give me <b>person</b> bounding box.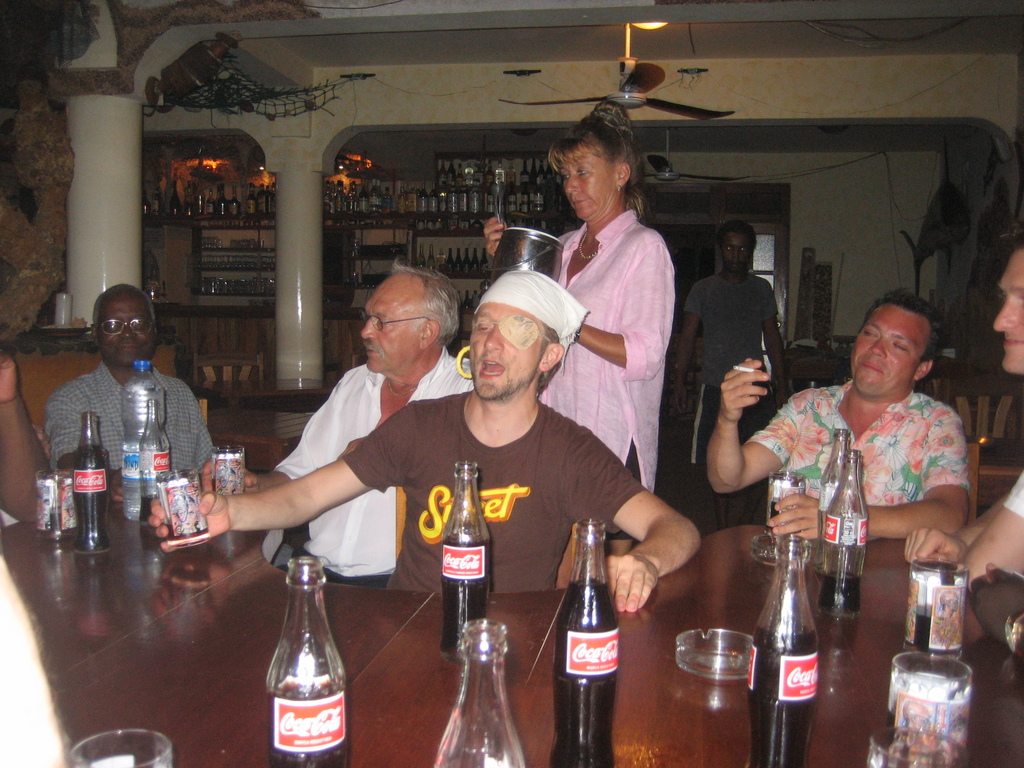
pyautogui.locateOnScreen(0, 549, 70, 767).
